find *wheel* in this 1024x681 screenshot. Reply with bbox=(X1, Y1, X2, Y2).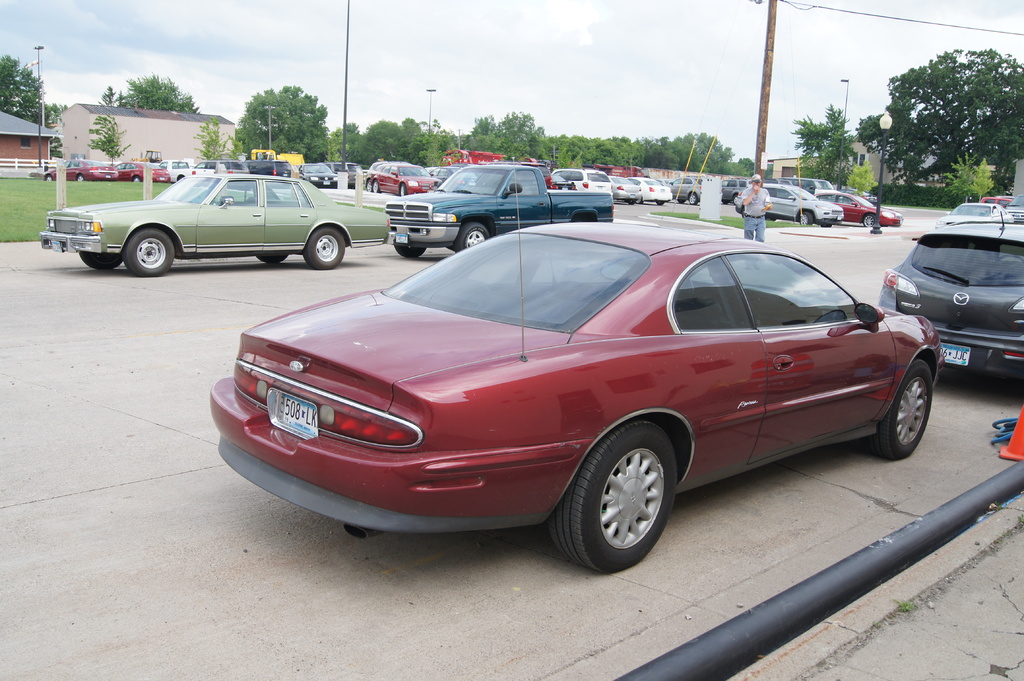
bbox=(799, 212, 810, 224).
